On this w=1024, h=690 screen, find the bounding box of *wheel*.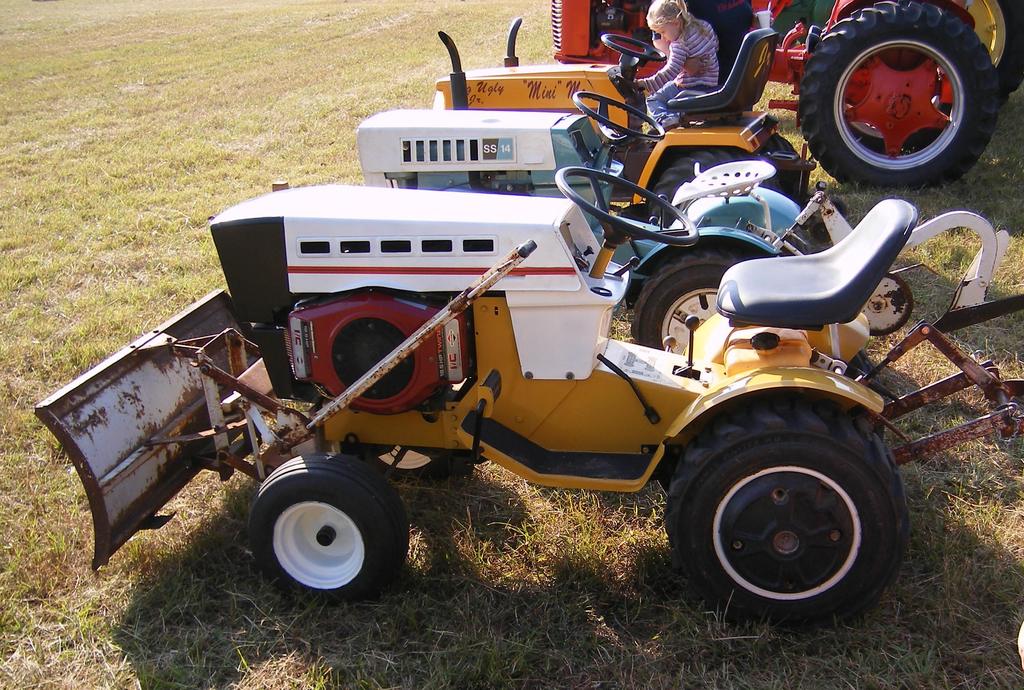
Bounding box: 758, 129, 801, 202.
